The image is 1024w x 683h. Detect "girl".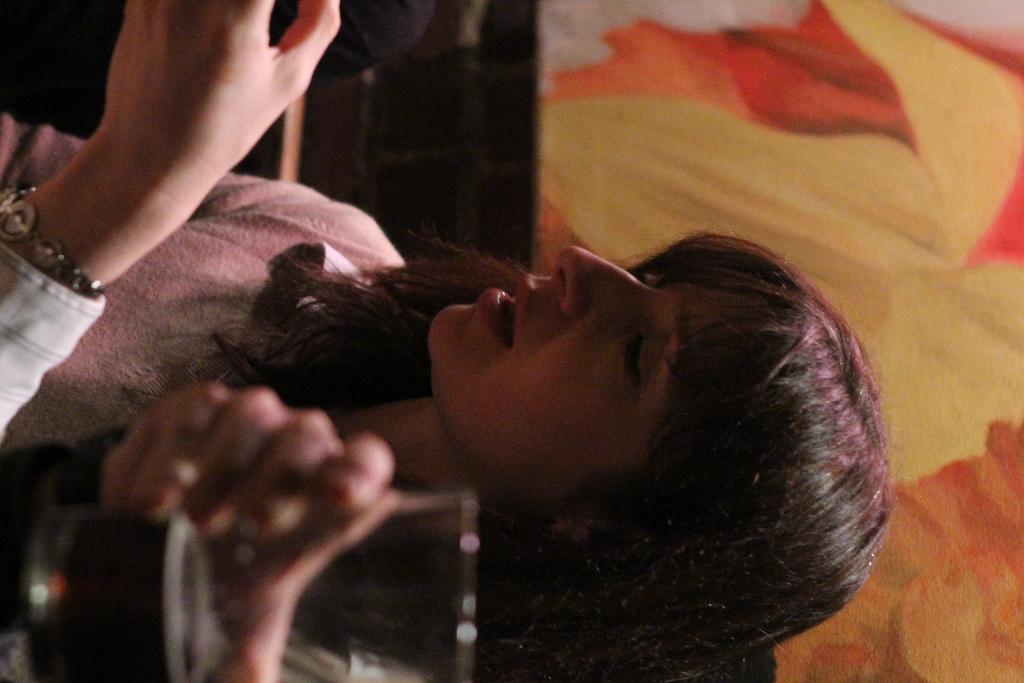
Detection: locate(0, 0, 897, 682).
